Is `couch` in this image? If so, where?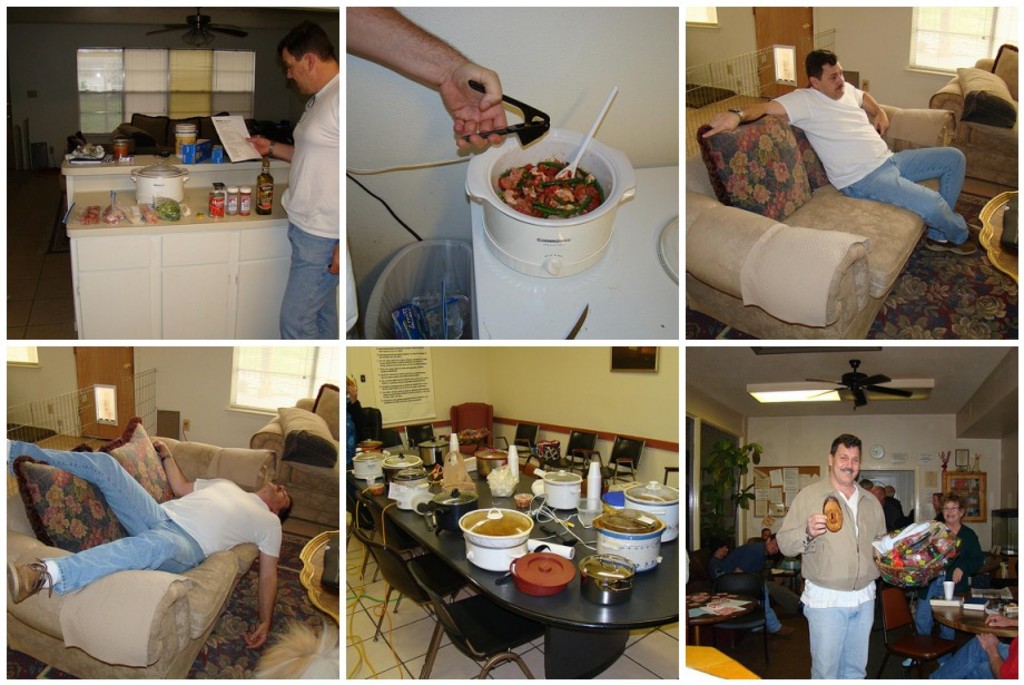
Yes, at (x1=0, y1=395, x2=344, y2=684).
